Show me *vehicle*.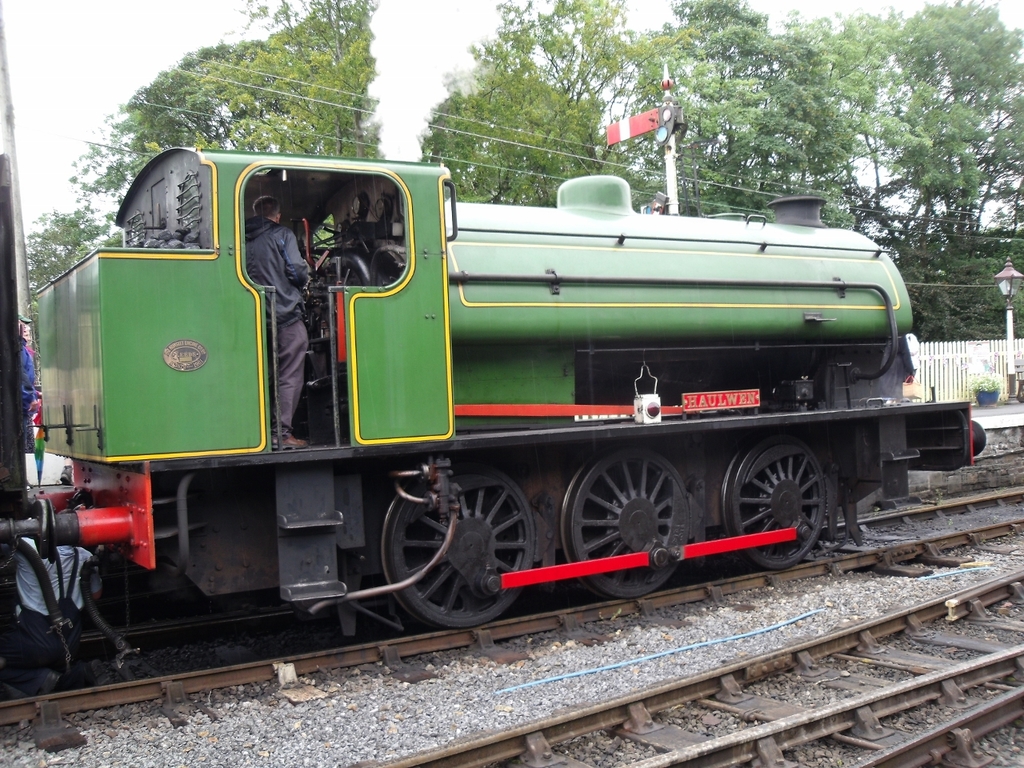
*vehicle* is here: box=[0, 0, 990, 694].
